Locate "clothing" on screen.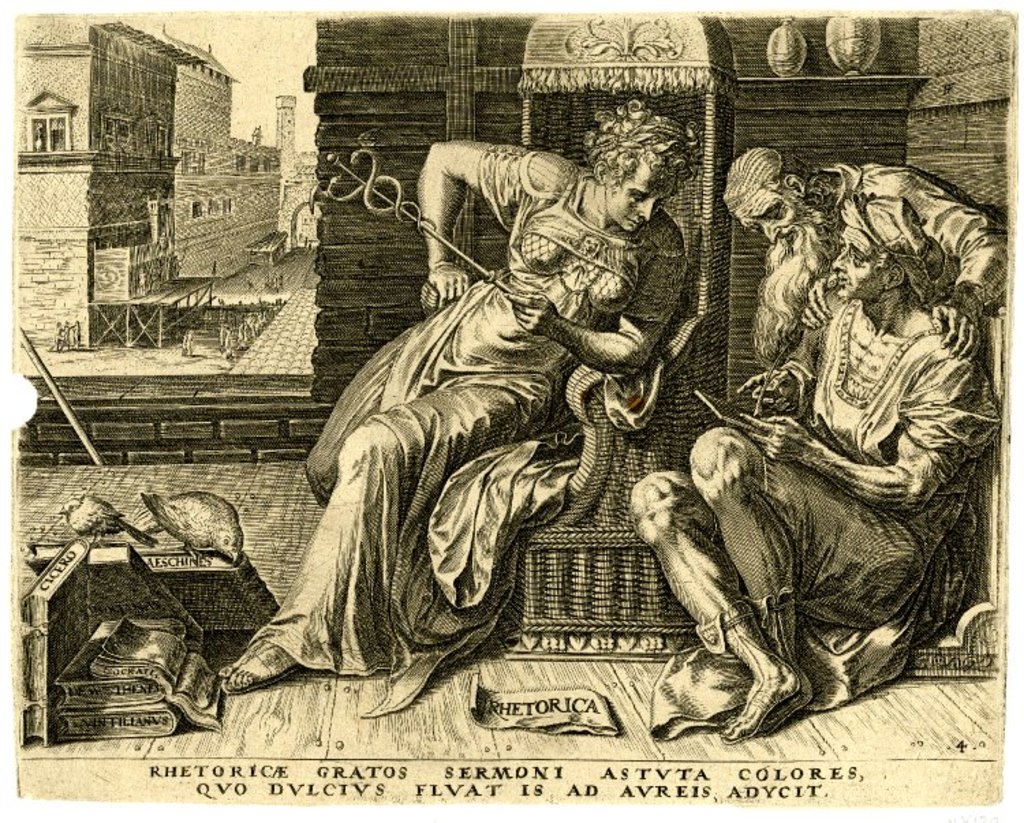
On screen at 627, 296, 994, 745.
